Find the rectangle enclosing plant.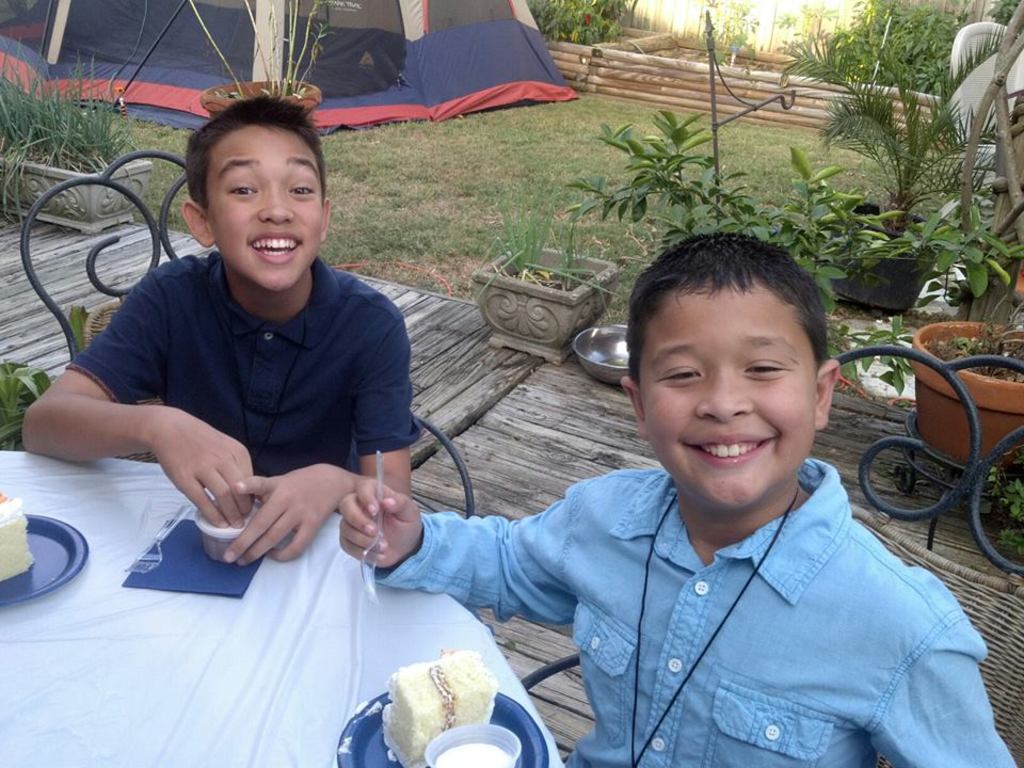
[left=975, top=449, right=1023, bottom=572].
